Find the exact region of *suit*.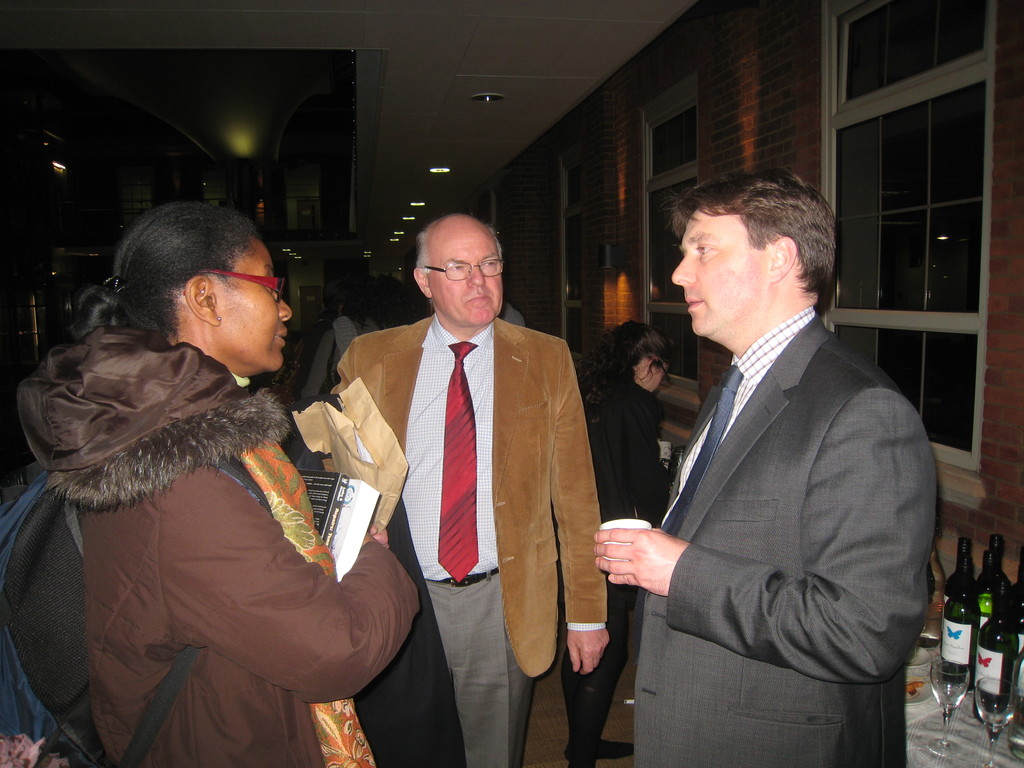
Exact region: x1=598, y1=191, x2=941, y2=765.
